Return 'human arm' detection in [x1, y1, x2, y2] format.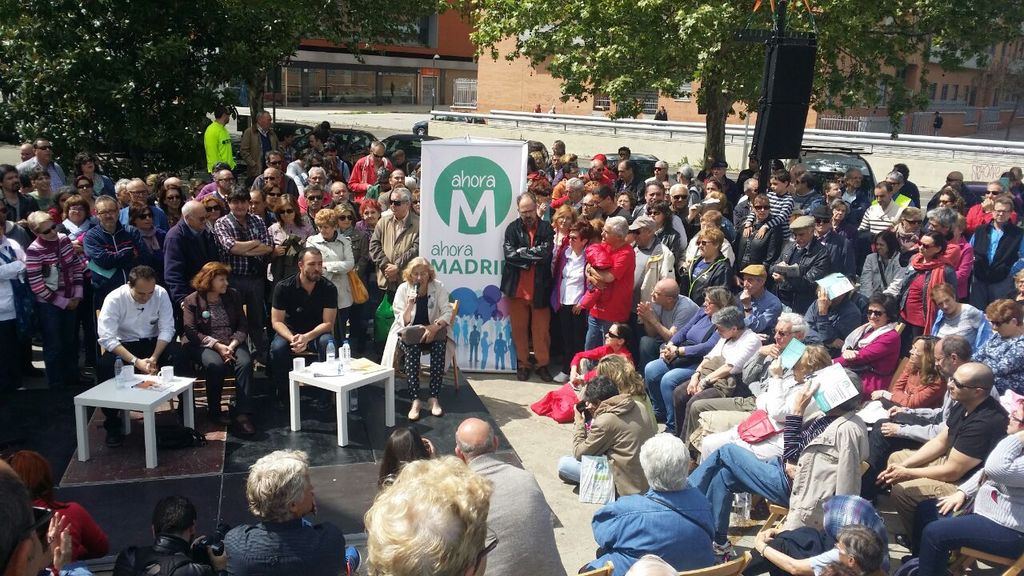
[756, 192, 797, 241].
